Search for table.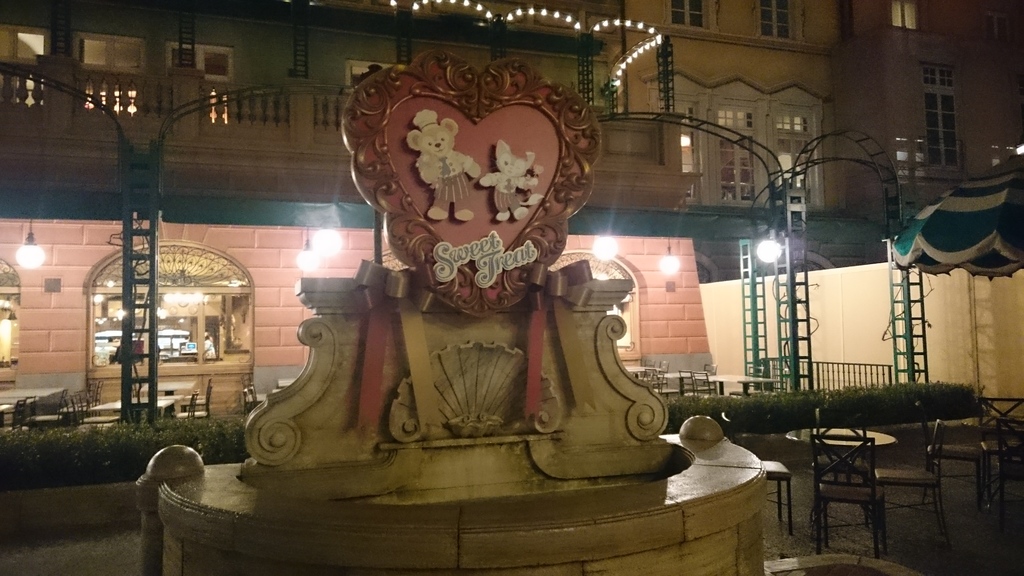
Found at BBox(792, 424, 896, 525).
